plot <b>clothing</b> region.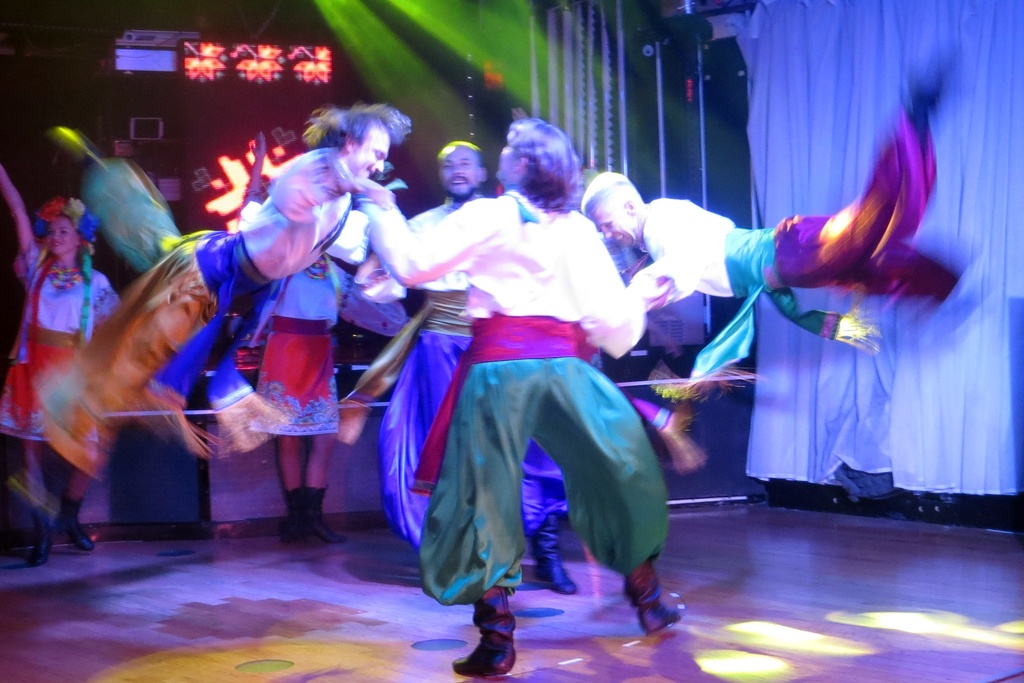
Plotted at BBox(242, 244, 350, 450).
